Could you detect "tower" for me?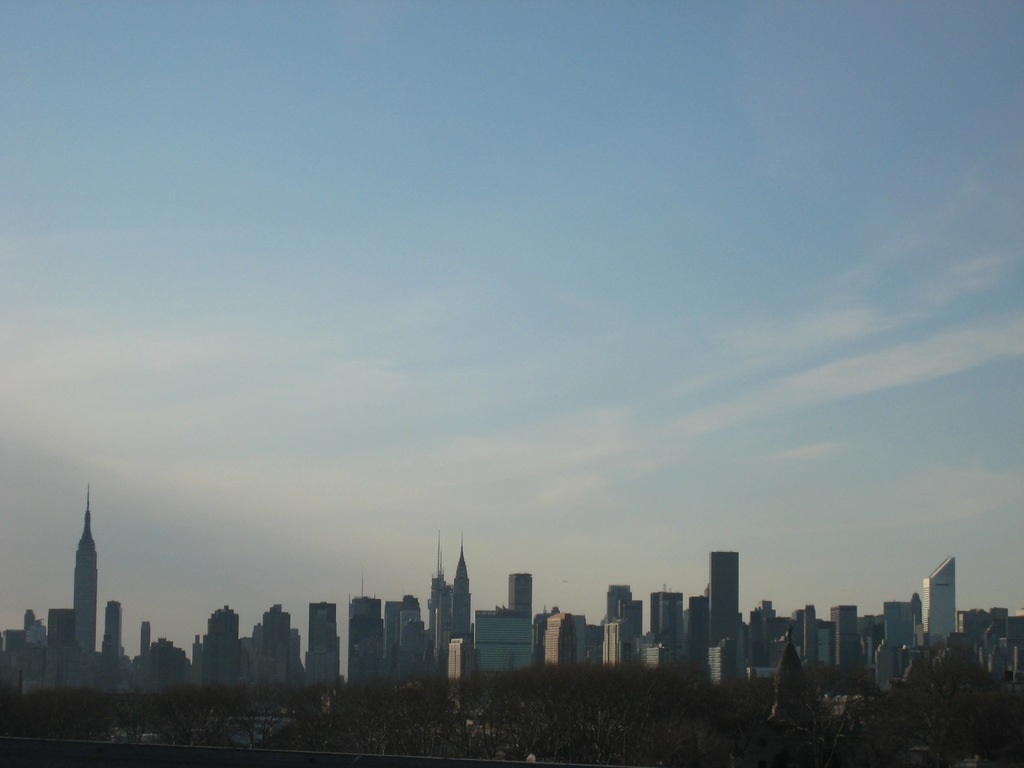
Detection result: x1=297, y1=602, x2=335, y2=695.
